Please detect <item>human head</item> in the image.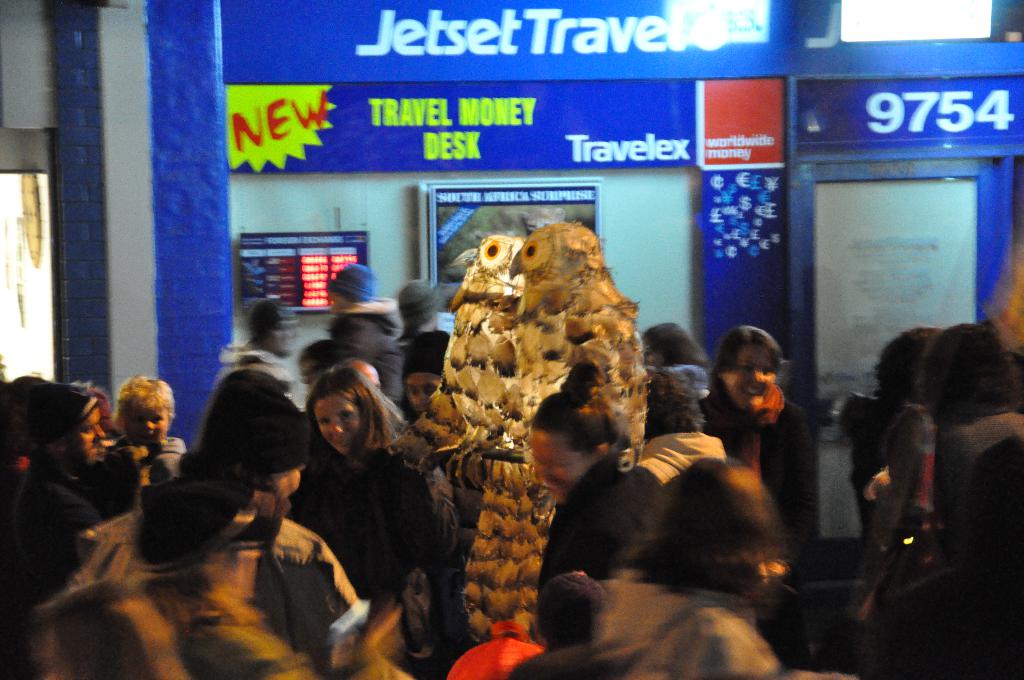
{"left": 618, "top": 460, "right": 774, "bottom": 603}.
